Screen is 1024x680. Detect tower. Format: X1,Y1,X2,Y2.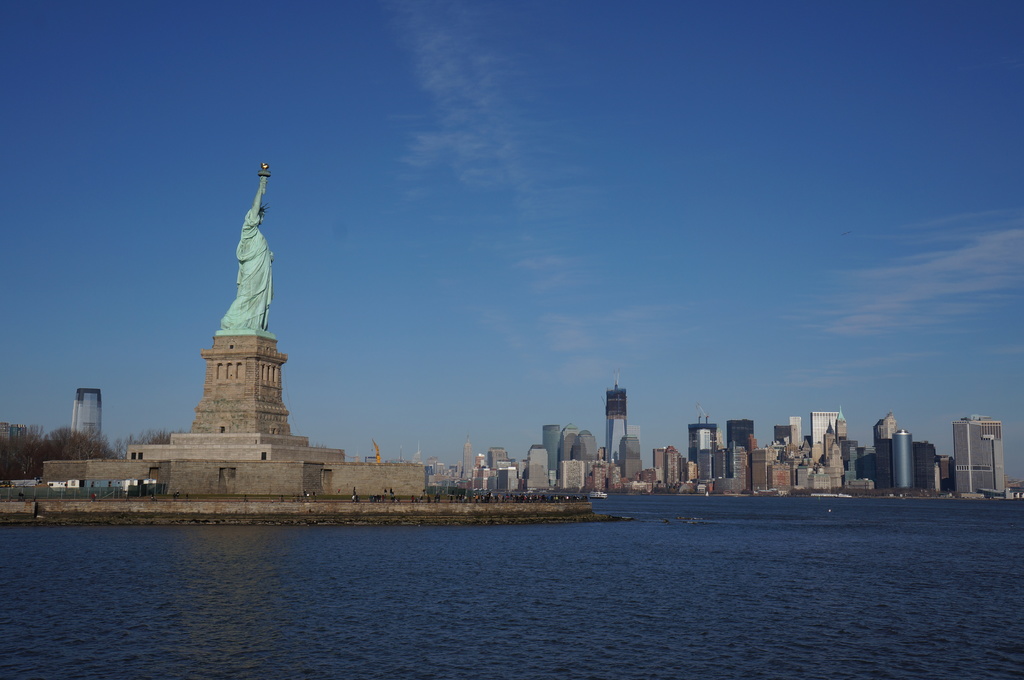
516,441,553,486.
